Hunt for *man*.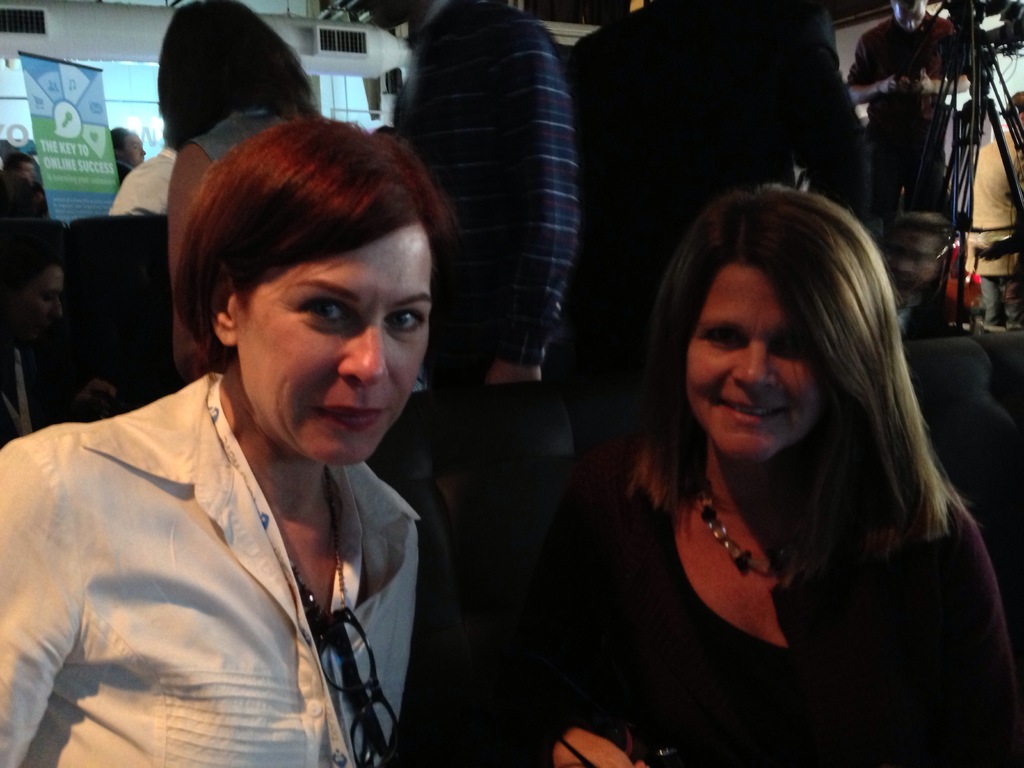
Hunted down at bbox=[847, 0, 972, 213].
